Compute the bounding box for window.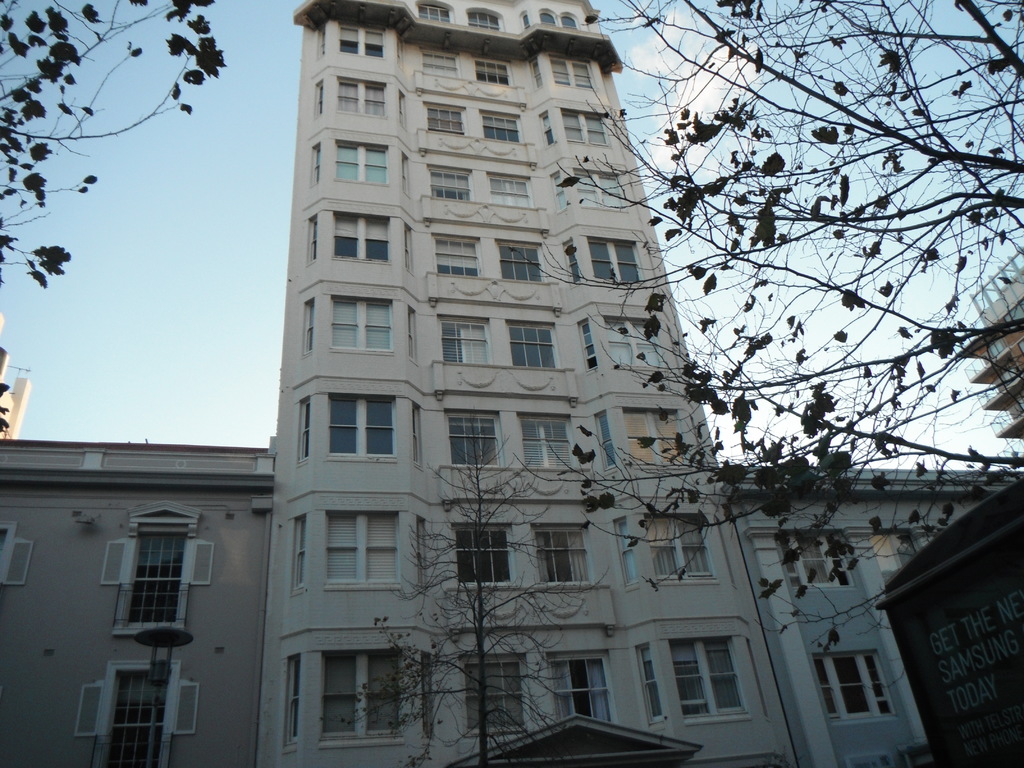
[x1=554, y1=52, x2=594, y2=94].
